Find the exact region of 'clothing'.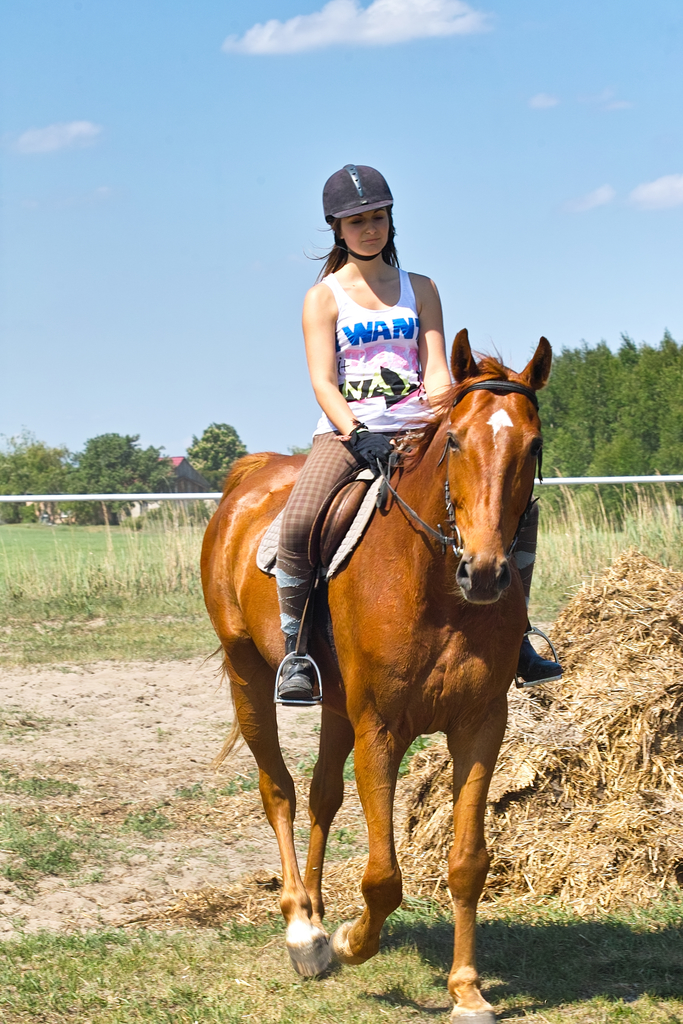
Exact region: <bbox>277, 271, 438, 630</bbox>.
